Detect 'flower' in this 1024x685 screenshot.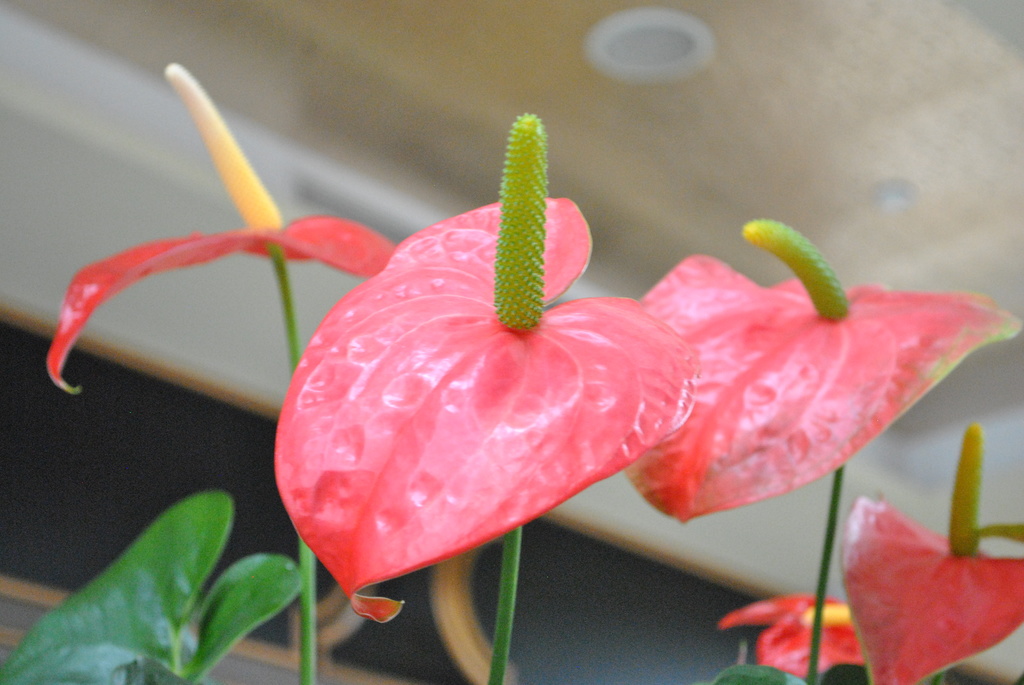
Detection: {"left": 841, "top": 426, "right": 1023, "bottom": 684}.
